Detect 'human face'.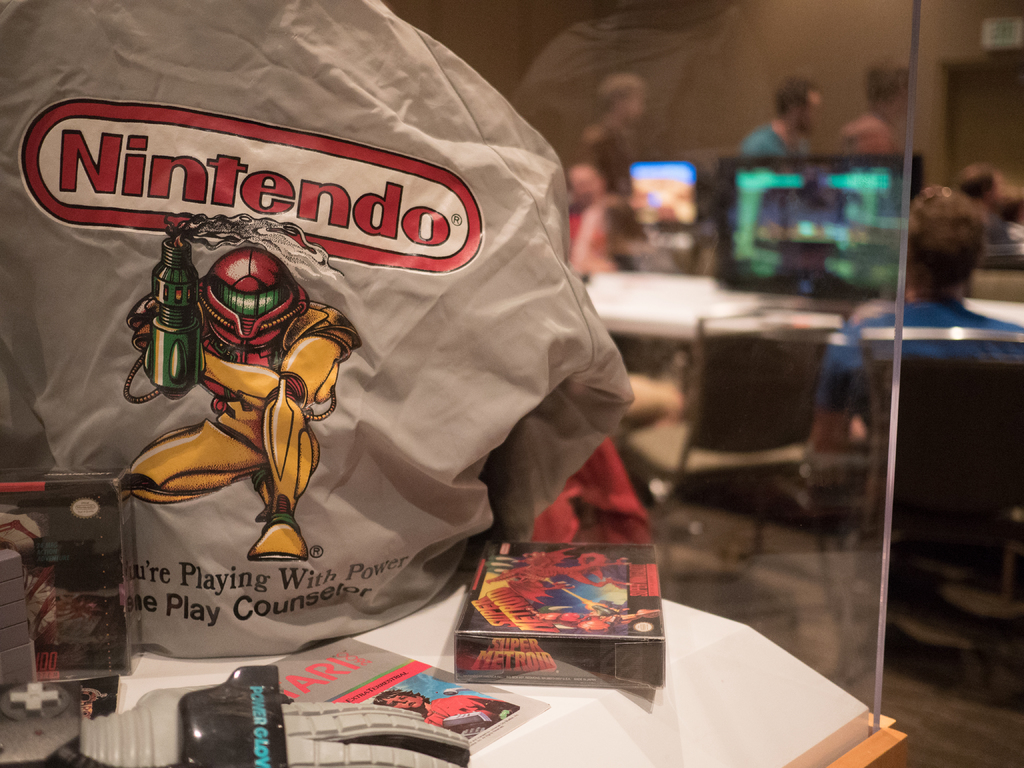
Detected at detection(577, 171, 599, 202).
